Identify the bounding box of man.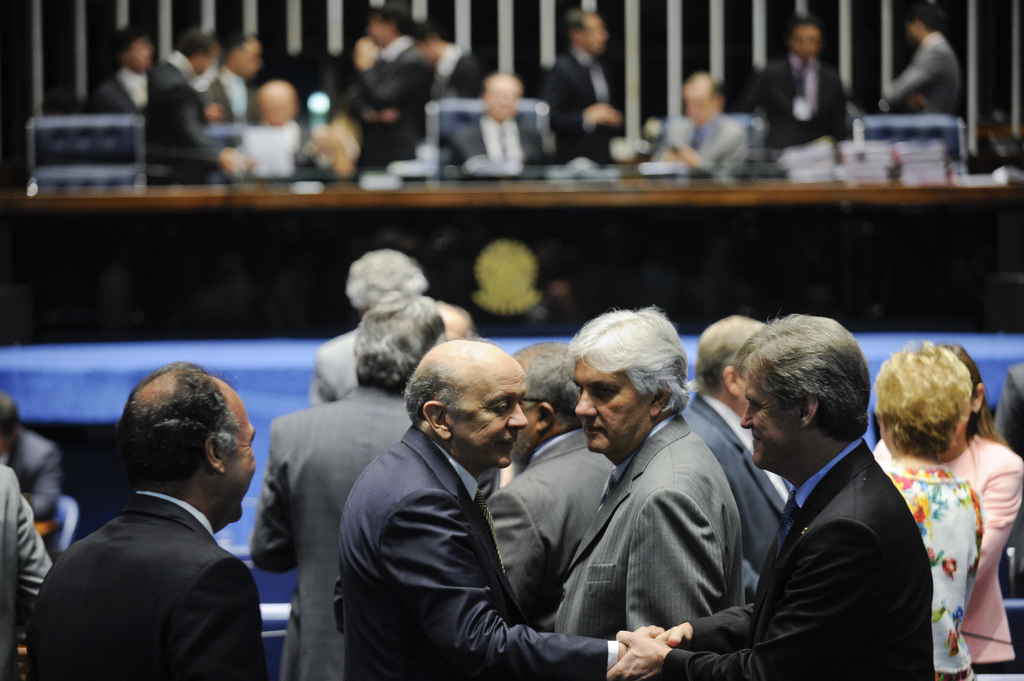
left=648, top=70, right=753, bottom=177.
